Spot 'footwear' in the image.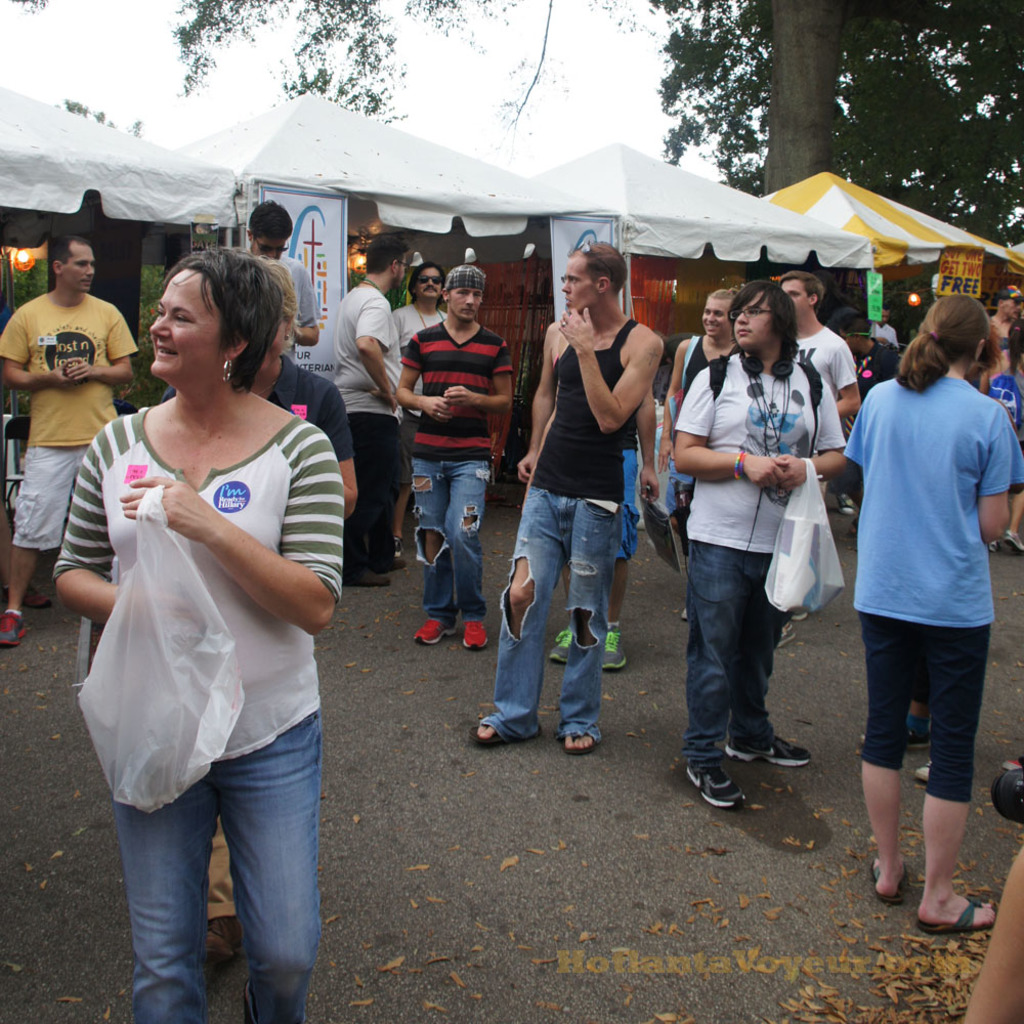
'footwear' found at box=[1000, 515, 1022, 546].
